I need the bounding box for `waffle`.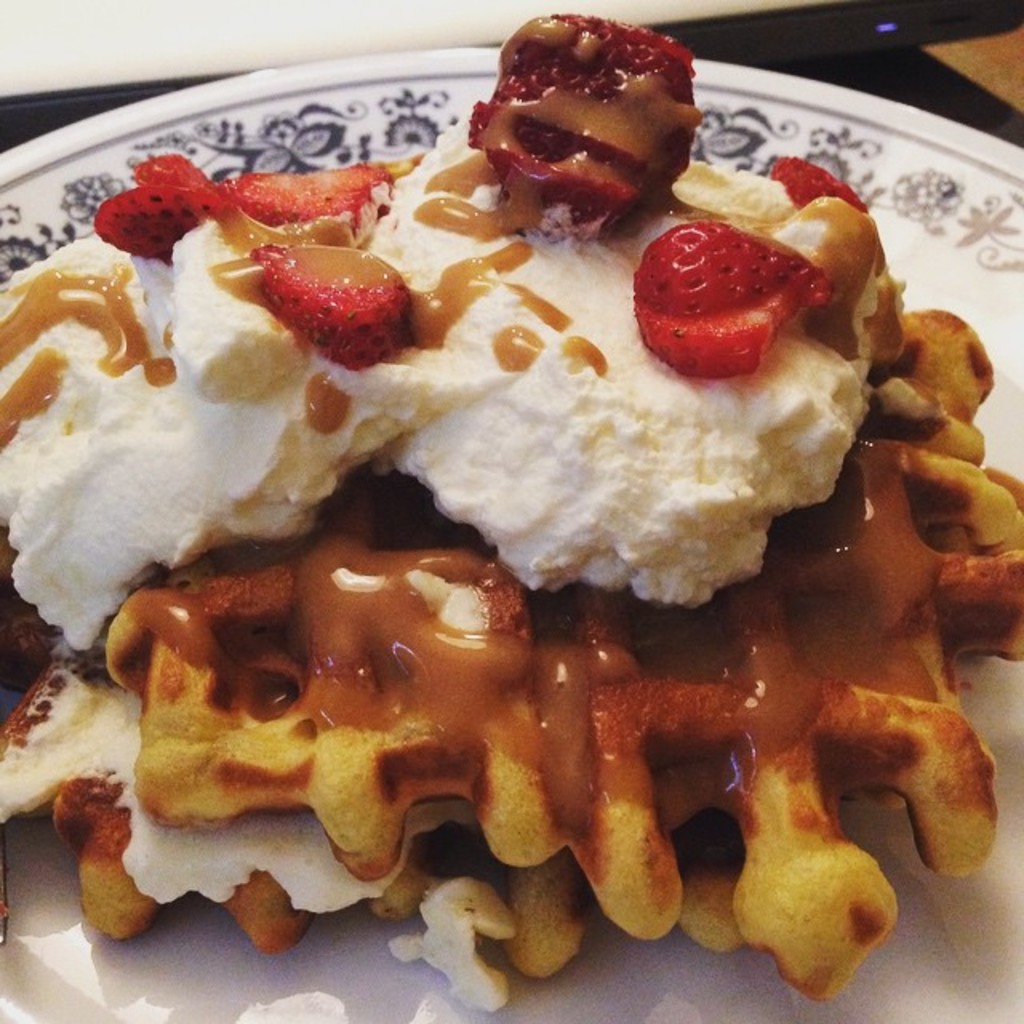
Here it is: [0, 128, 1022, 1006].
